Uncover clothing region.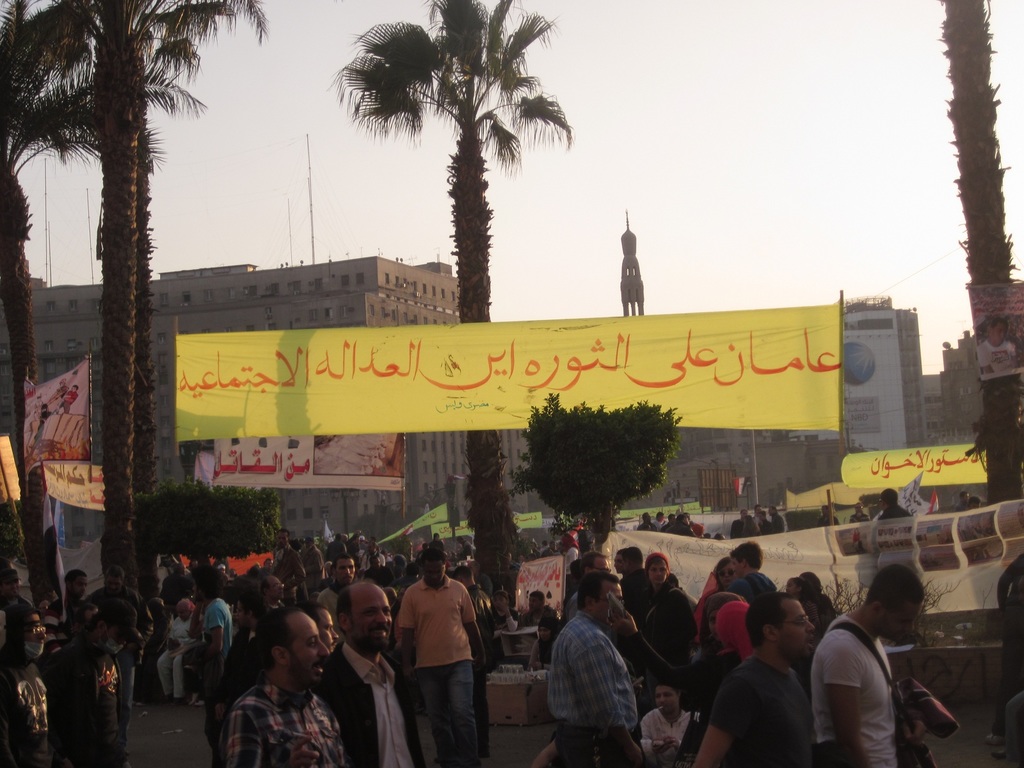
Uncovered: [left=666, top=519, right=694, bottom=531].
